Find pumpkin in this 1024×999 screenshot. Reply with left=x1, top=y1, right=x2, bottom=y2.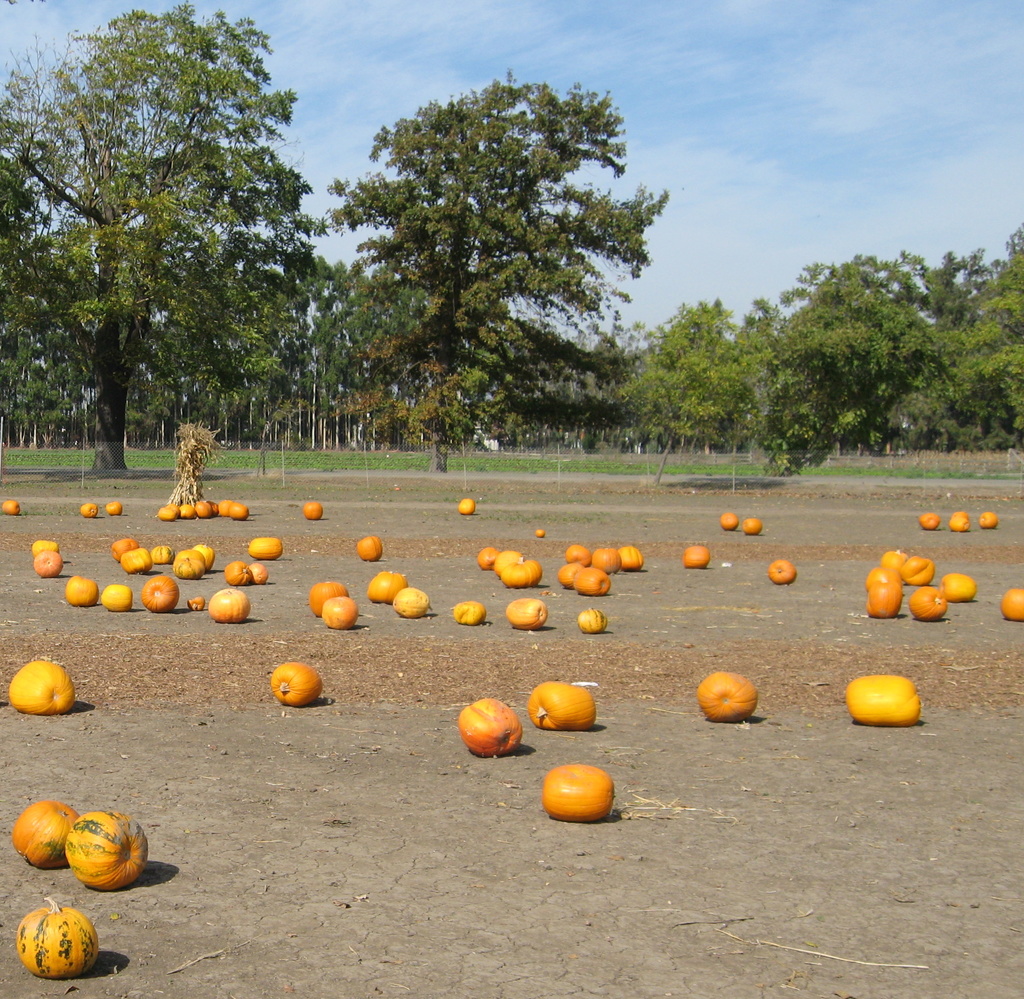
left=579, top=607, right=606, bottom=637.
